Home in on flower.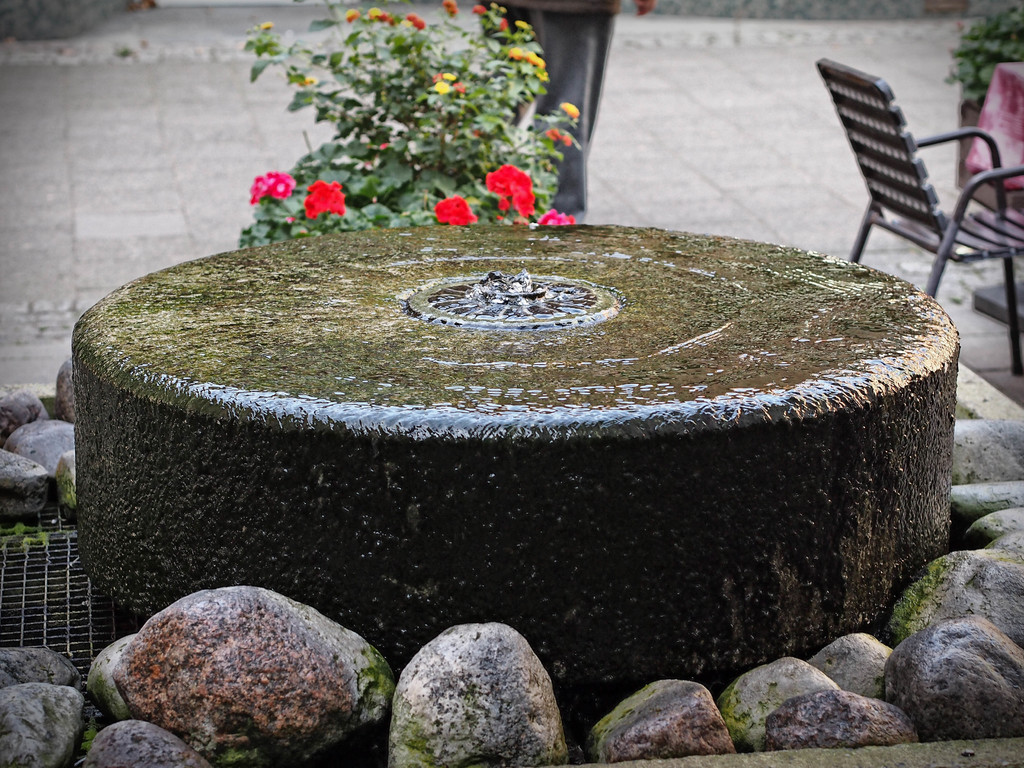
Homed in at {"left": 486, "top": 164, "right": 538, "bottom": 216}.
